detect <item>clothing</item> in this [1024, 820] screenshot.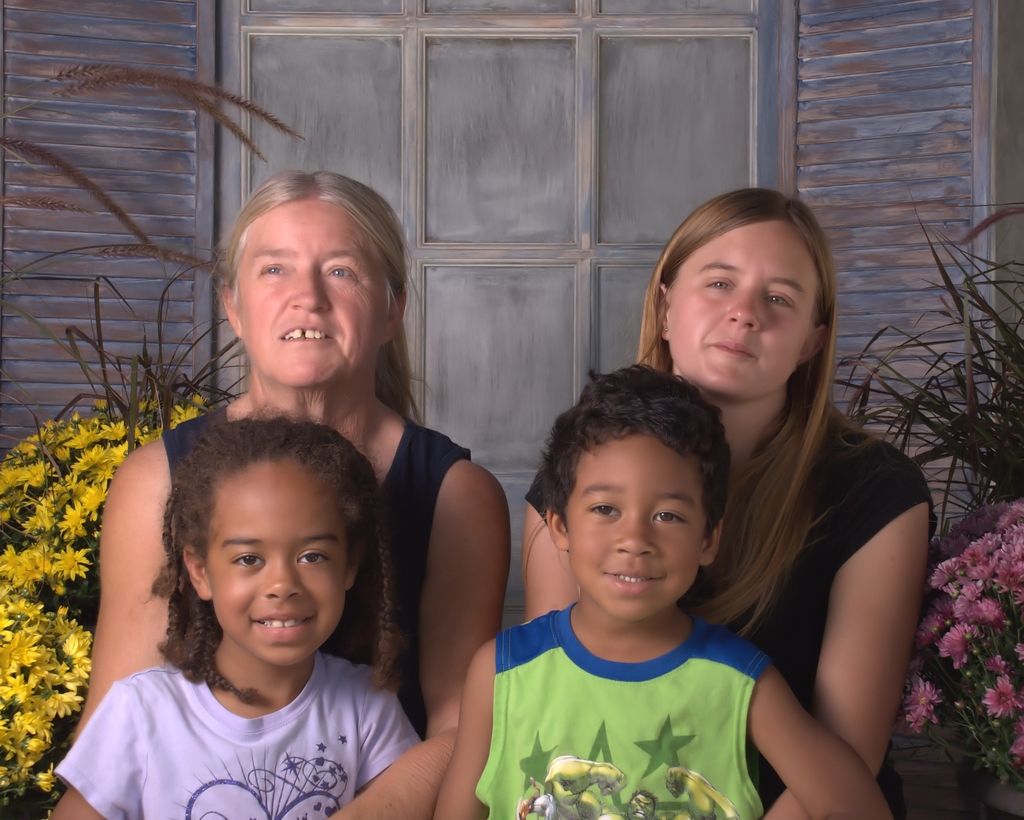
Detection: bbox(159, 400, 474, 730).
